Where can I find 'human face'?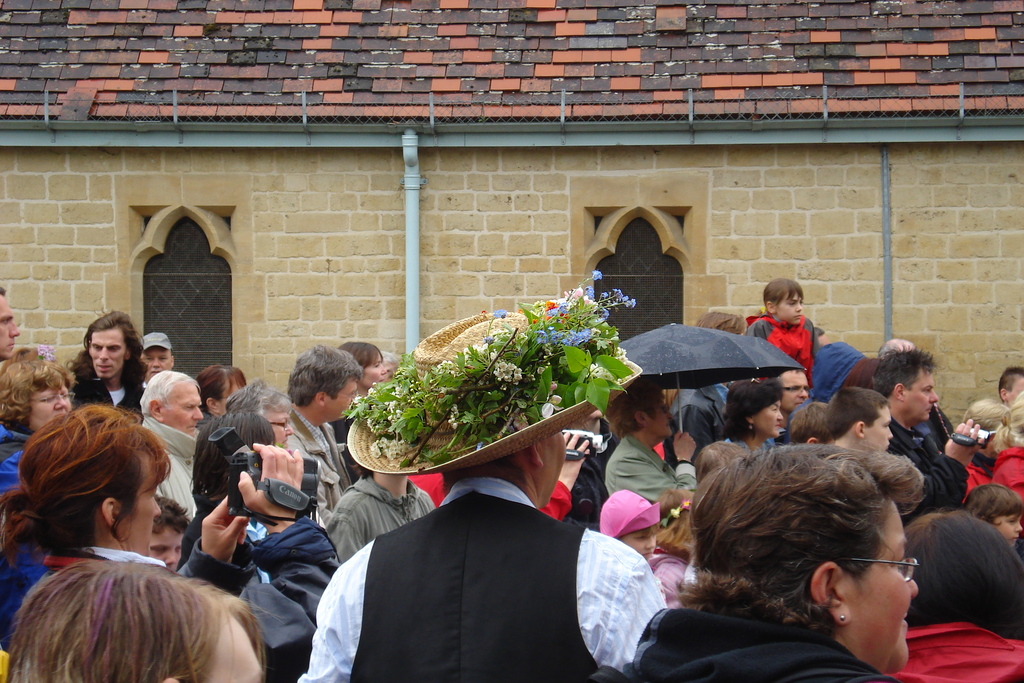
You can find it at <region>150, 527, 184, 573</region>.
